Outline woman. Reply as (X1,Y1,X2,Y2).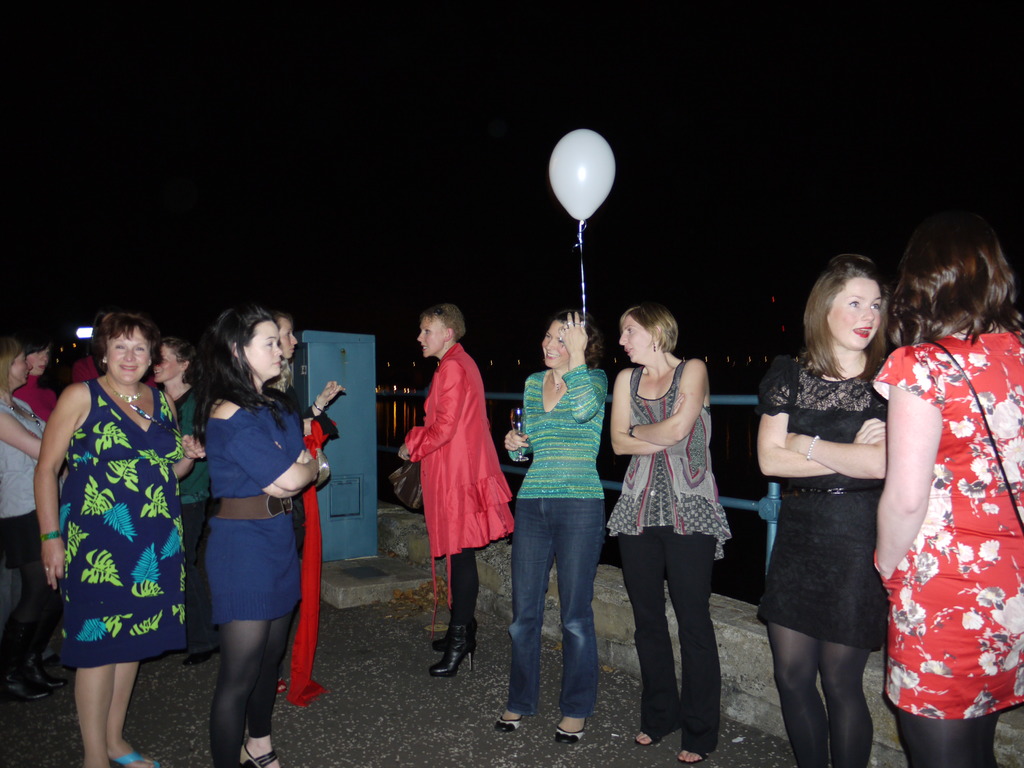
(35,303,207,767).
